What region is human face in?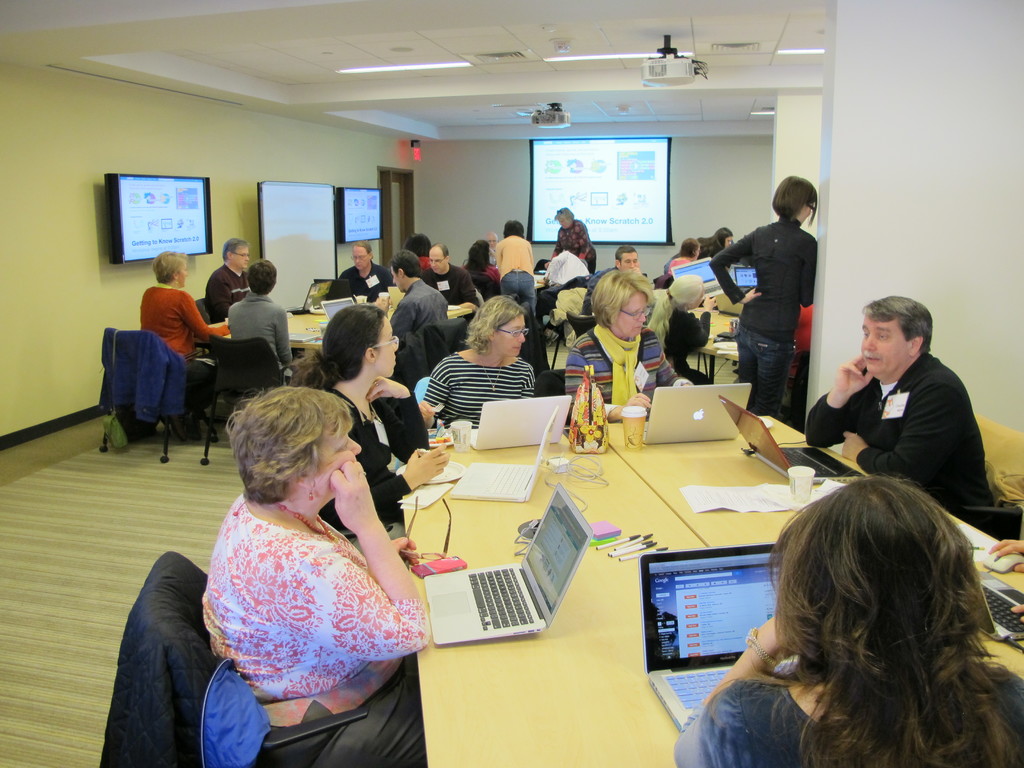
<region>353, 246, 371, 271</region>.
